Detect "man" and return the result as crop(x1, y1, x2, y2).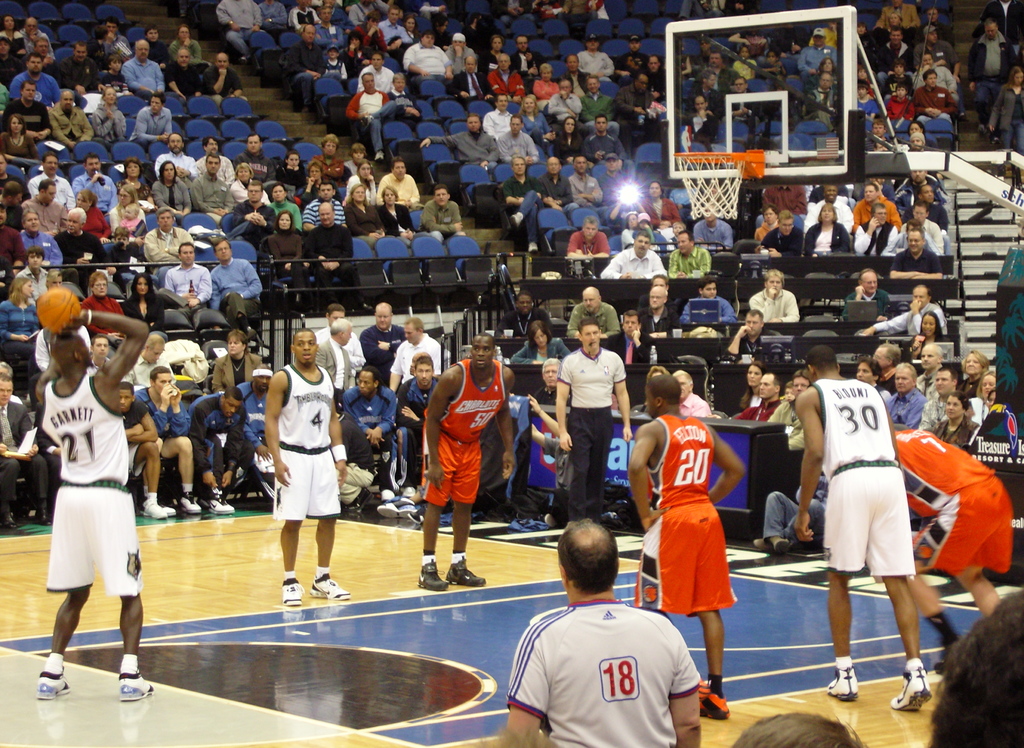
crop(854, 185, 899, 223).
